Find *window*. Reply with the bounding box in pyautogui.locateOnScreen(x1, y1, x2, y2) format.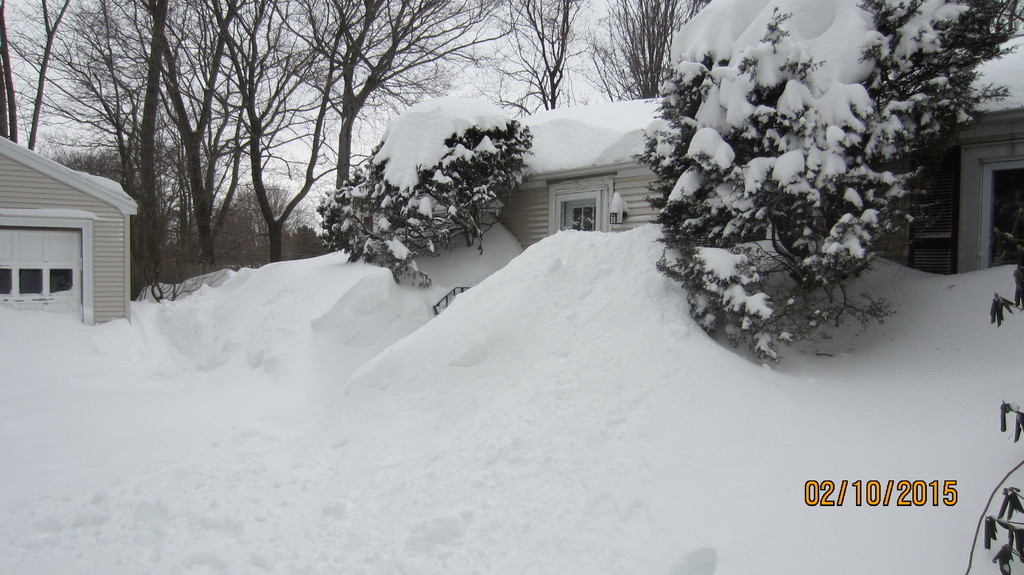
pyautogui.locateOnScreen(4, 268, 13, 298).
